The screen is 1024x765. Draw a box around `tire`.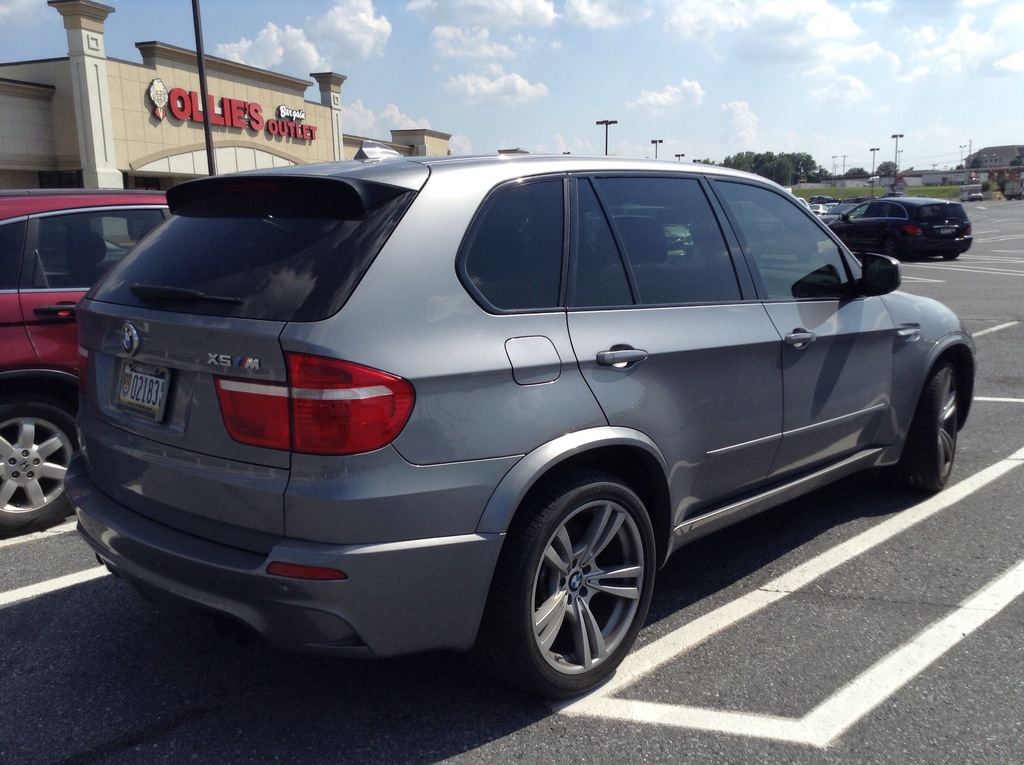
884 234 903 264.
